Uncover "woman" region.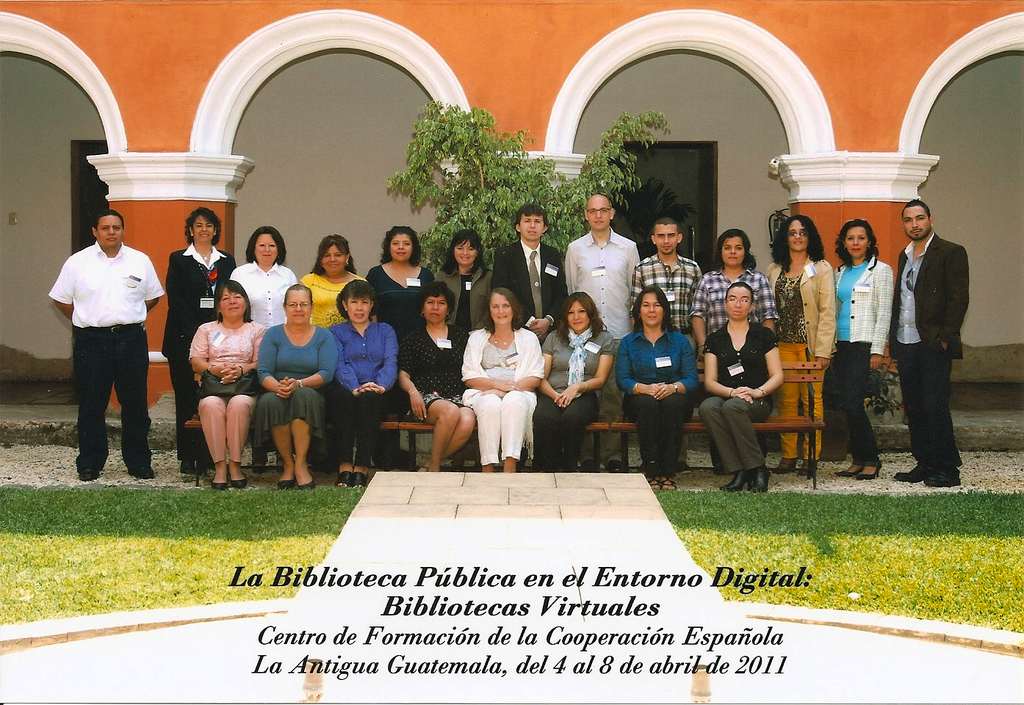
Uncovered: left=832, top=228, right=896, bottom=474.
